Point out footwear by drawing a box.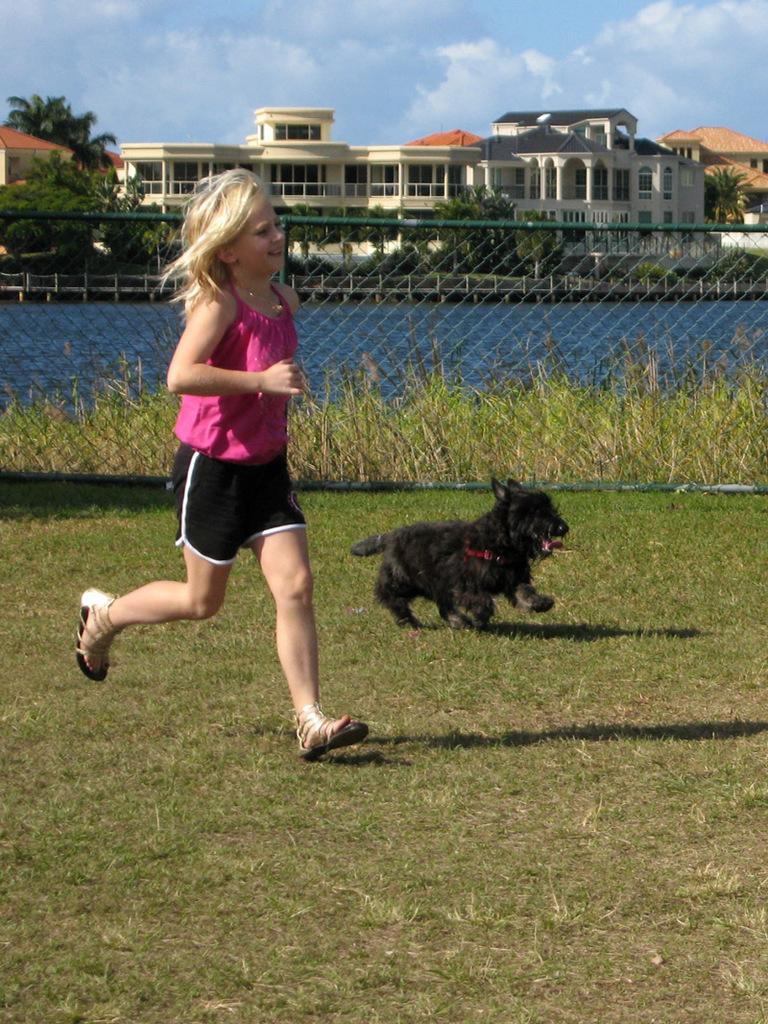
bbox=(76, 580, 132, 683).
